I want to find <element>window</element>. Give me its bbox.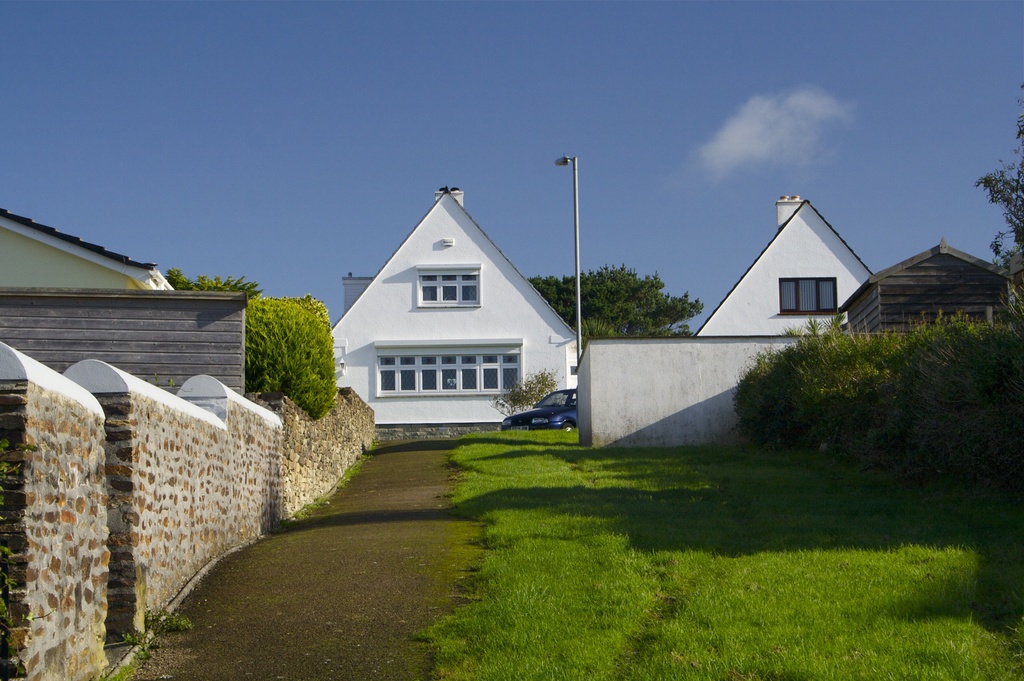
bbox=[779, 276, 840, 316].
